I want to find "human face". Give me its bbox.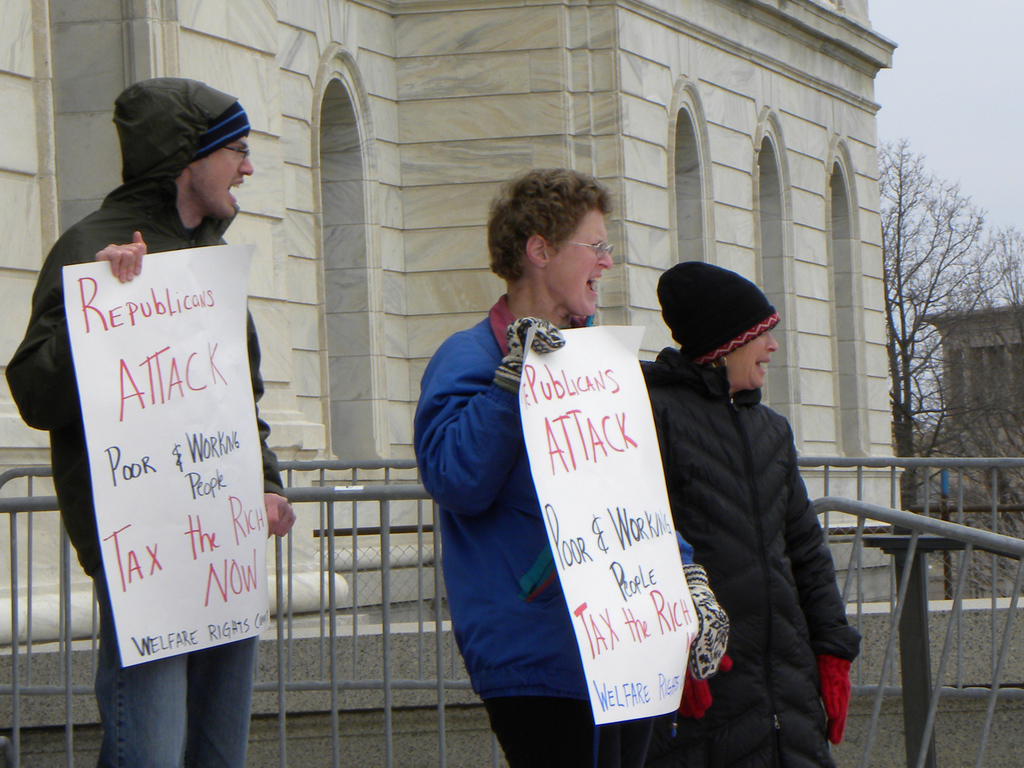
pyautogui.locateOnScreen(548, 209, 614, 316).
